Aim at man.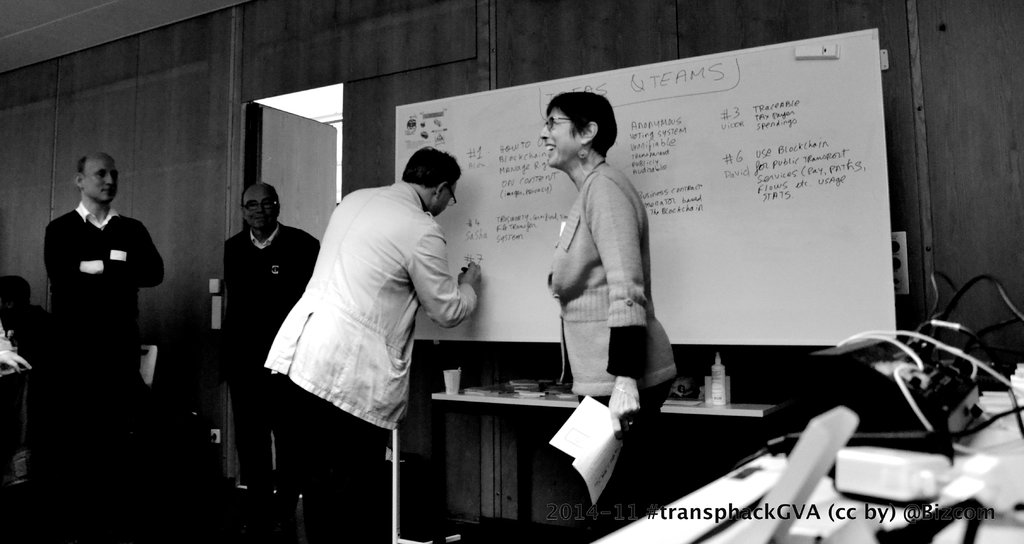
Aimed at 280,124,489,526.
